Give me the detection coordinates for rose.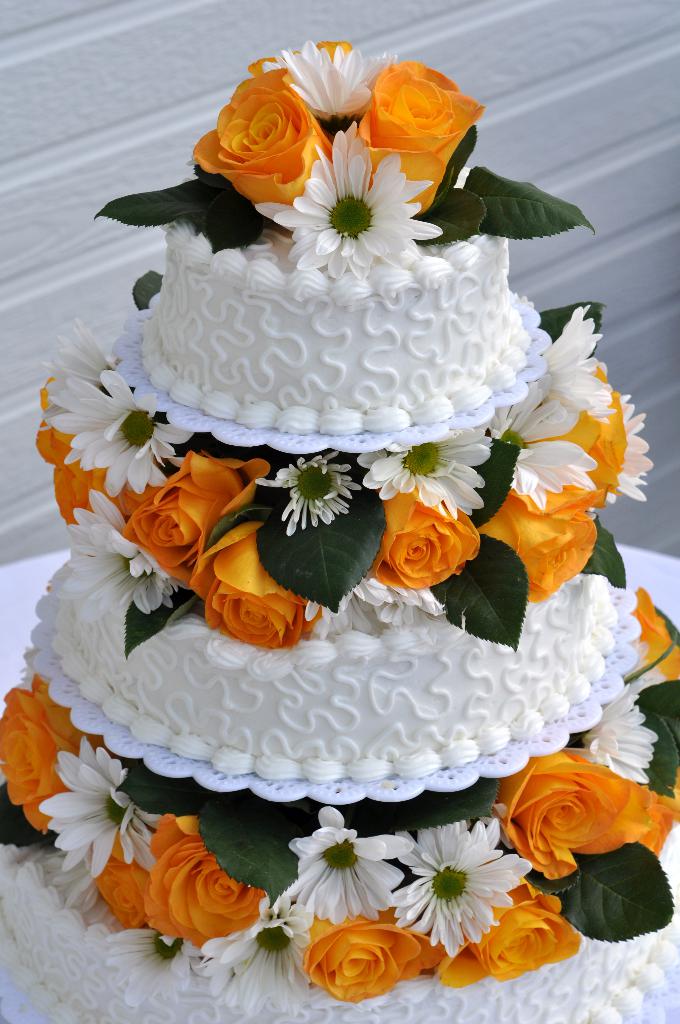
bbox=(191, 68, 333, 206).
